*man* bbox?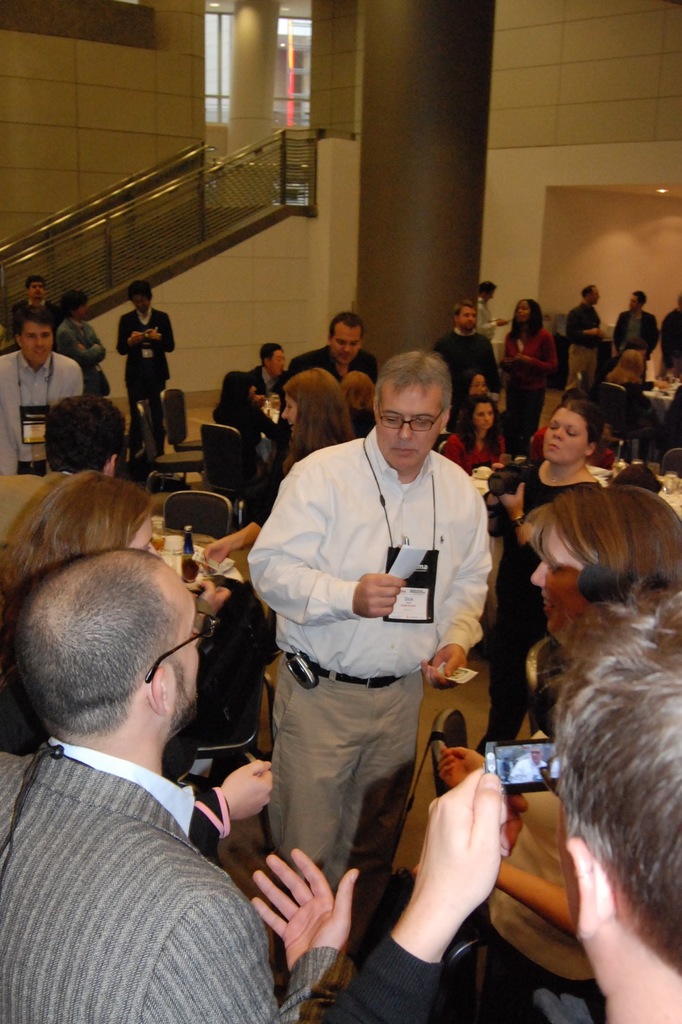
bbox(612, 280, 654, 363)
